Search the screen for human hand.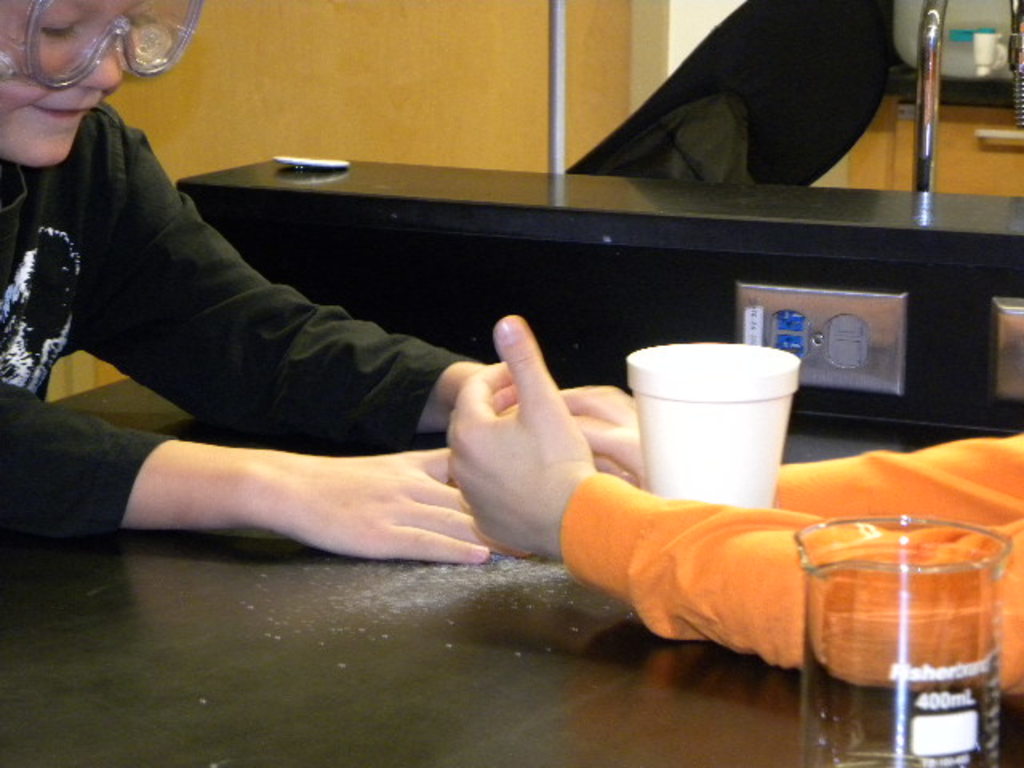
Found at 501/384/645/482.
